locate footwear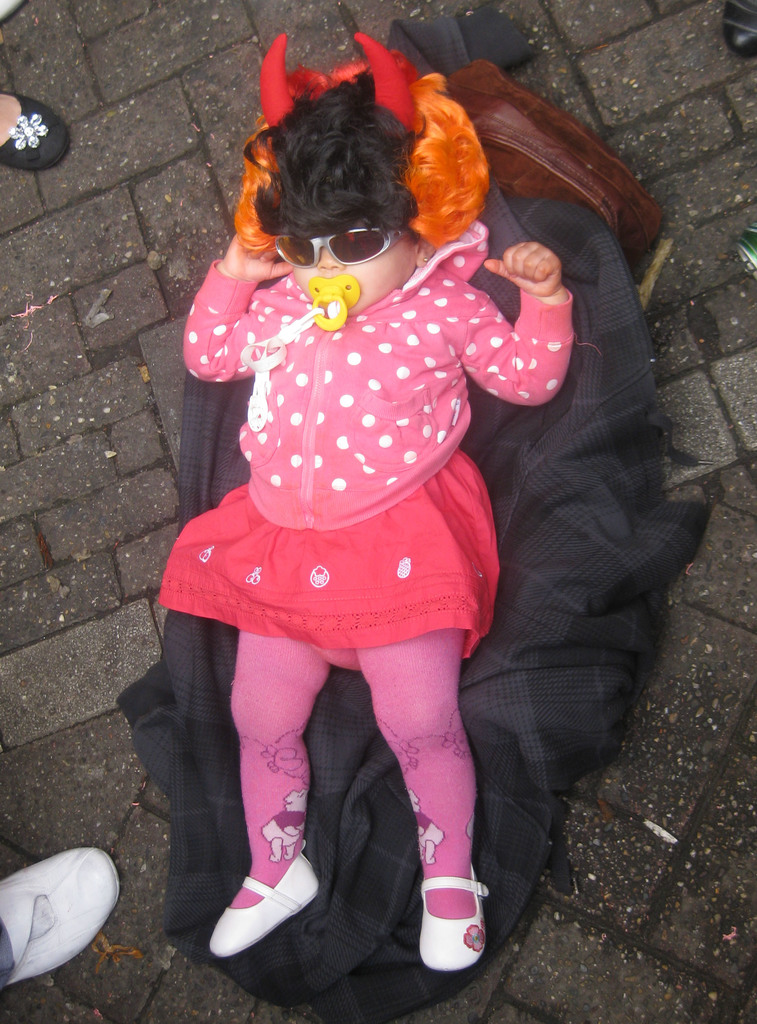
[left=207, top=855, right=319, bottom=960]
